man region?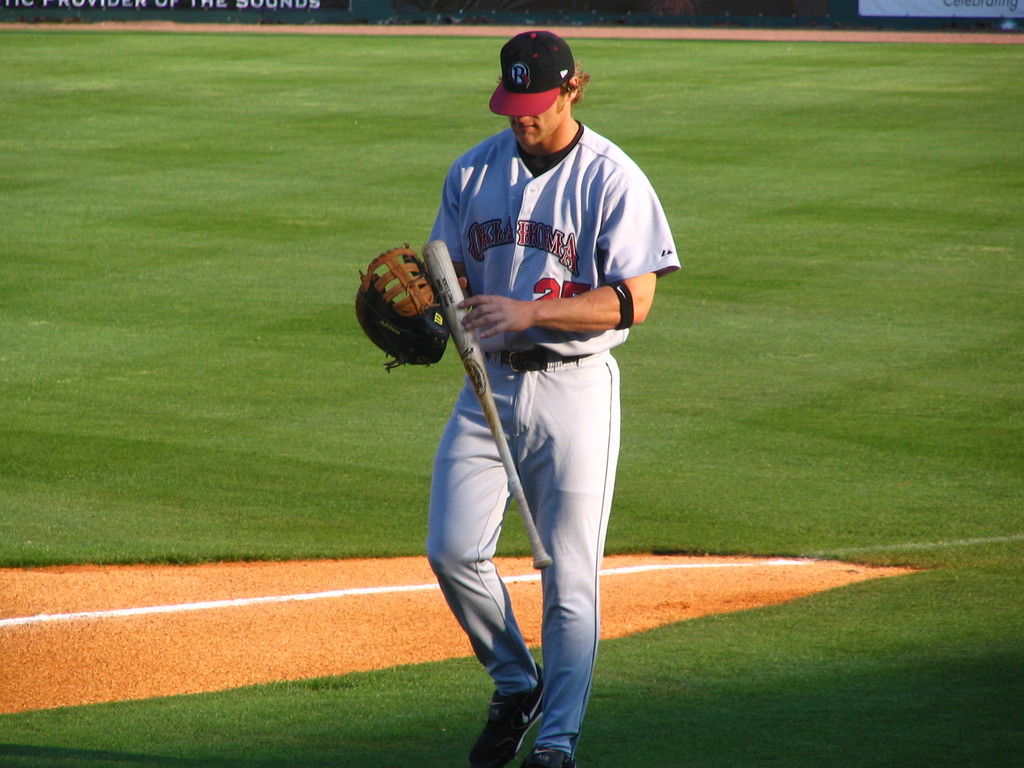
select_region(409, 34, 657, 746)
